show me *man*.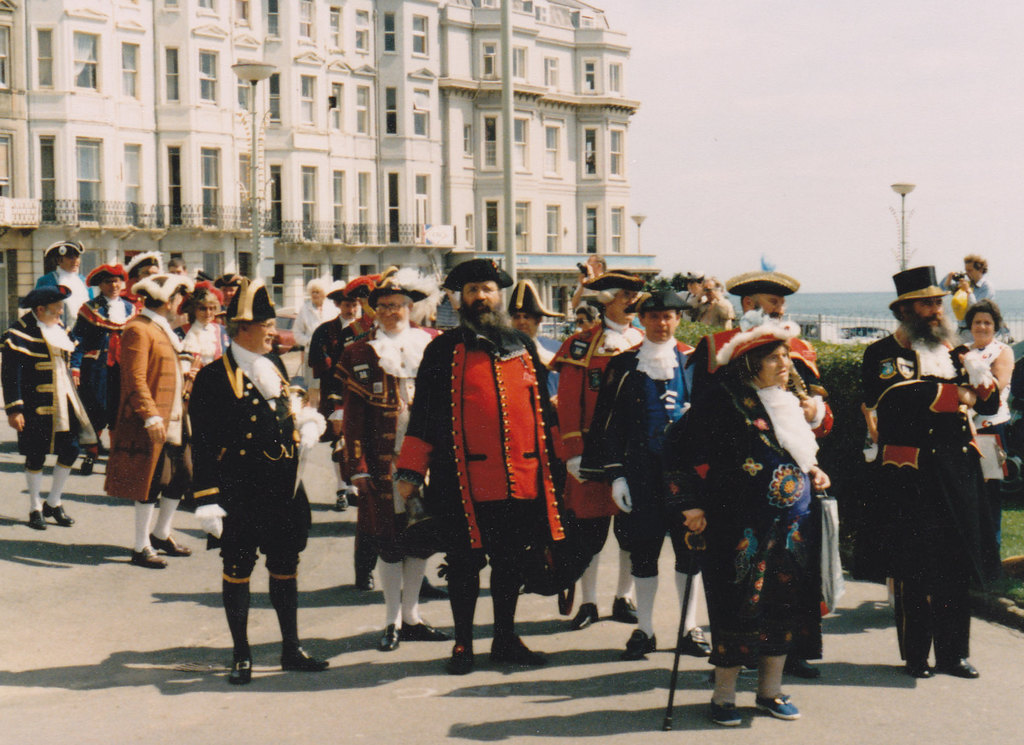
*man* is here: [x1=60, y1=259, x2=146, y2=473].
